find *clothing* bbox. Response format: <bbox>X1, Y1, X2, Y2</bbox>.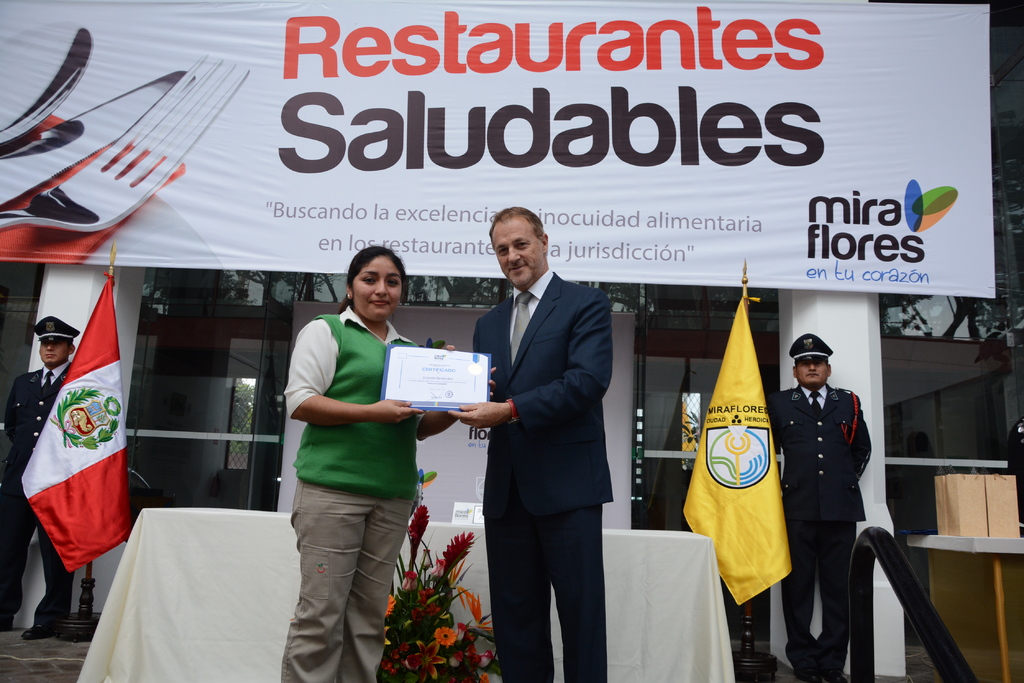
<bbox>266, 305, 424, 677</bbox>.
